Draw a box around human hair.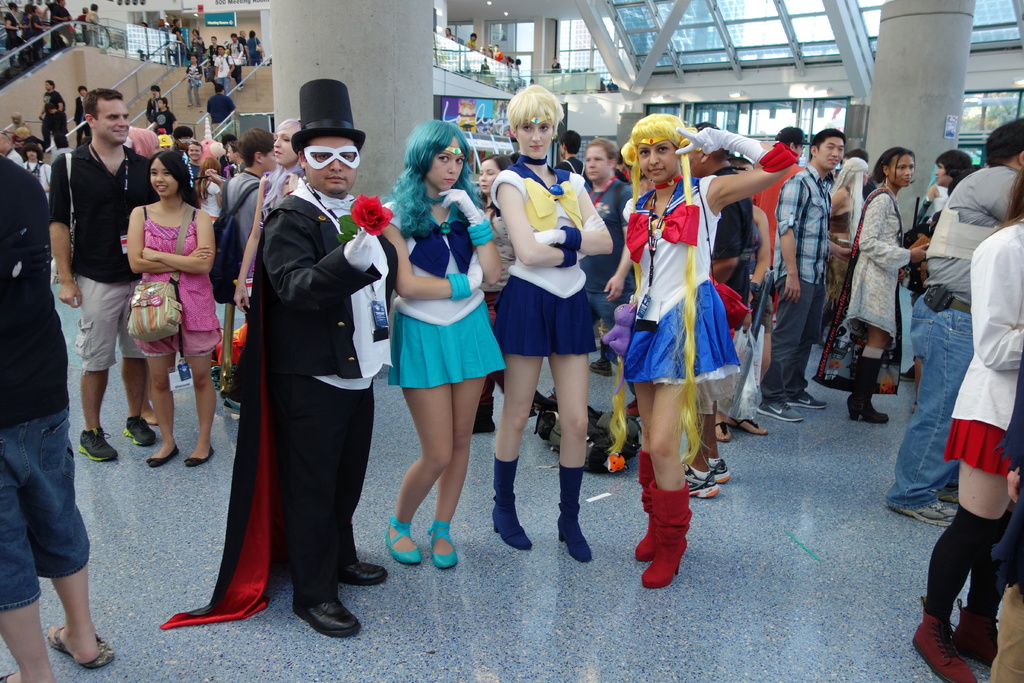
Rect(827, 156, 866, 248).
